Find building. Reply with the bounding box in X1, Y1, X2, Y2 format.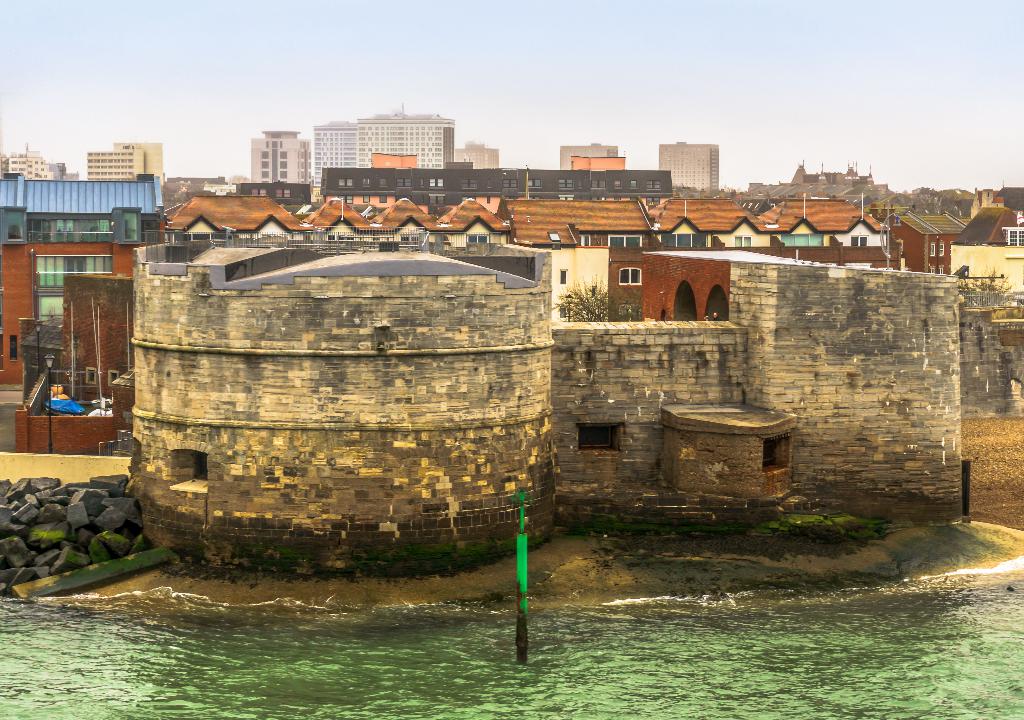
460, 145, 497, 170.
